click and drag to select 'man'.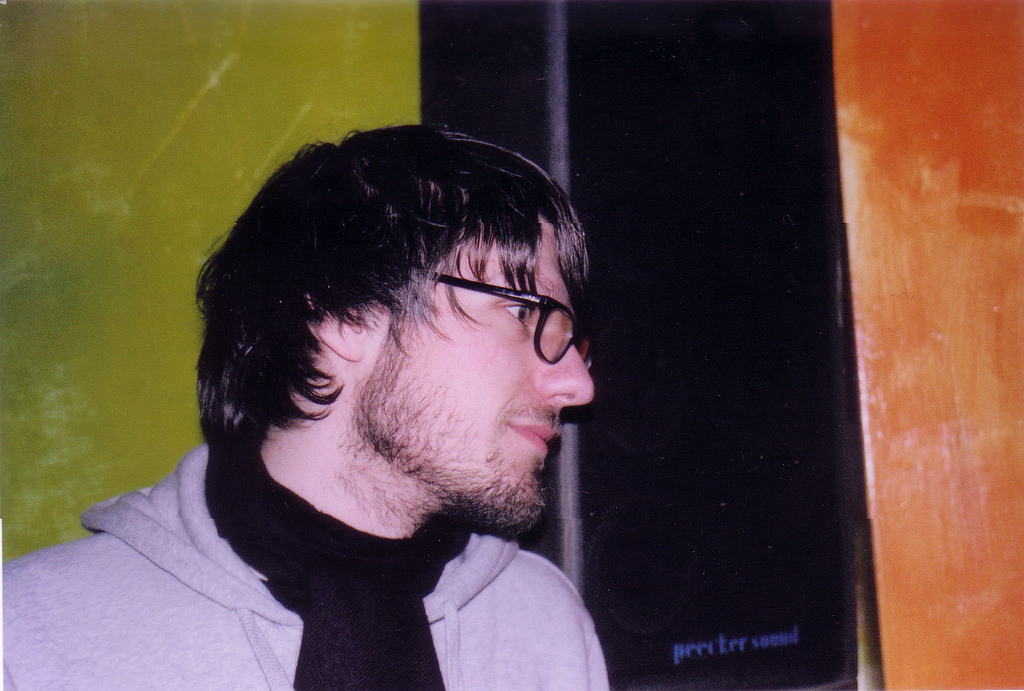
Selection: <bbox>42, 119, 729, 678</bbox>.
